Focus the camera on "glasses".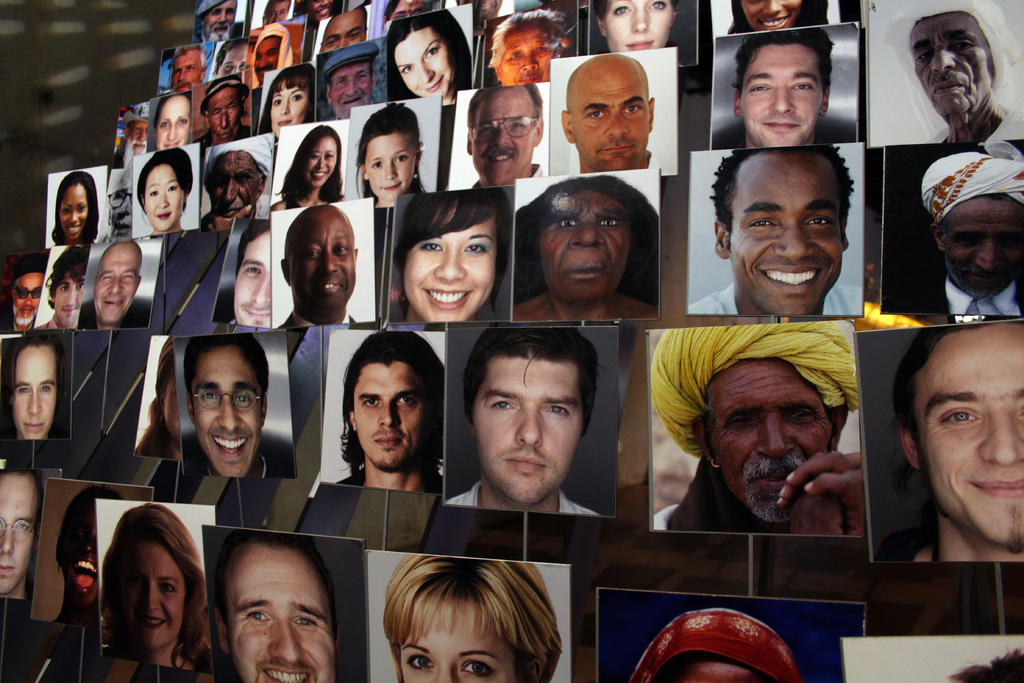
Focus region: detection(107, 186, 130, 211).
